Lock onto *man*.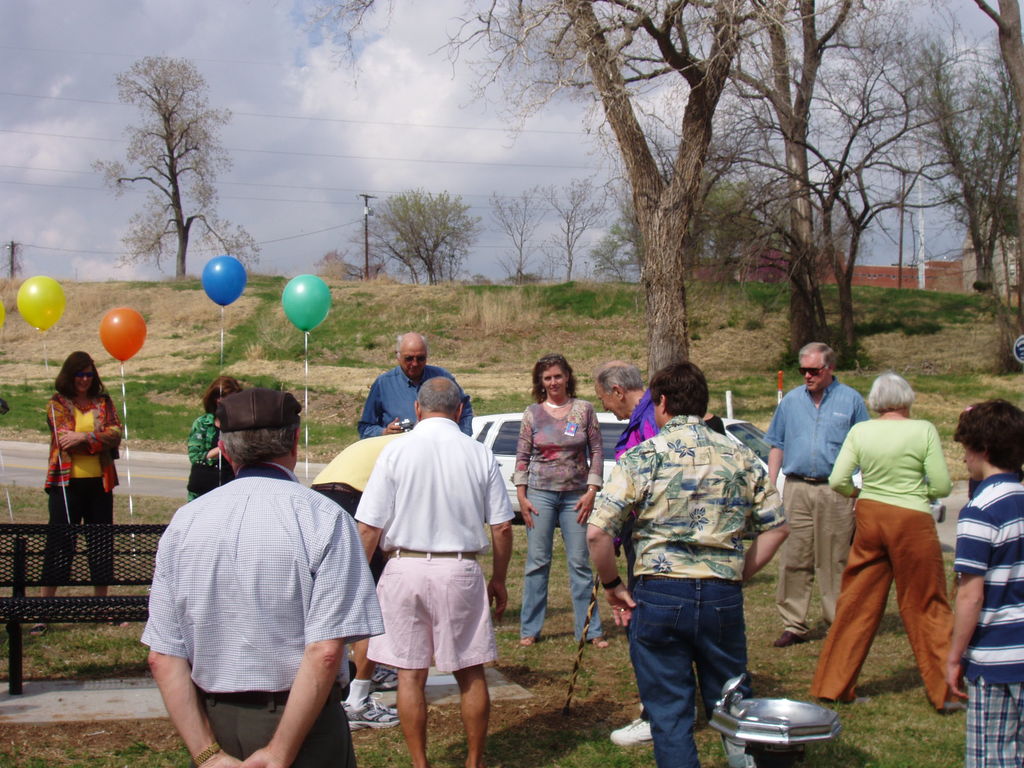
Locked: <region>355, 376, 513, 767</region>.
